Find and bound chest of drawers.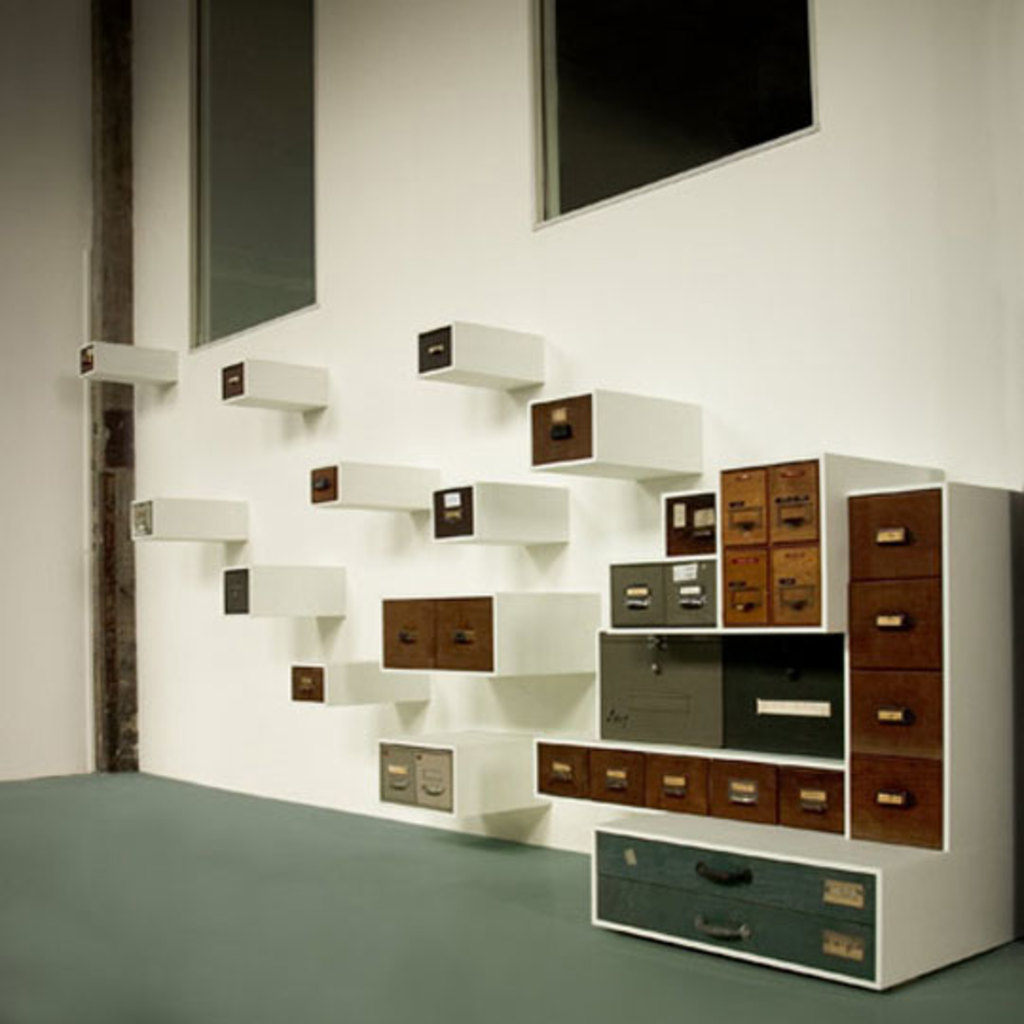
Bound: x1=377 y1=747 x2=449 y2=814.
